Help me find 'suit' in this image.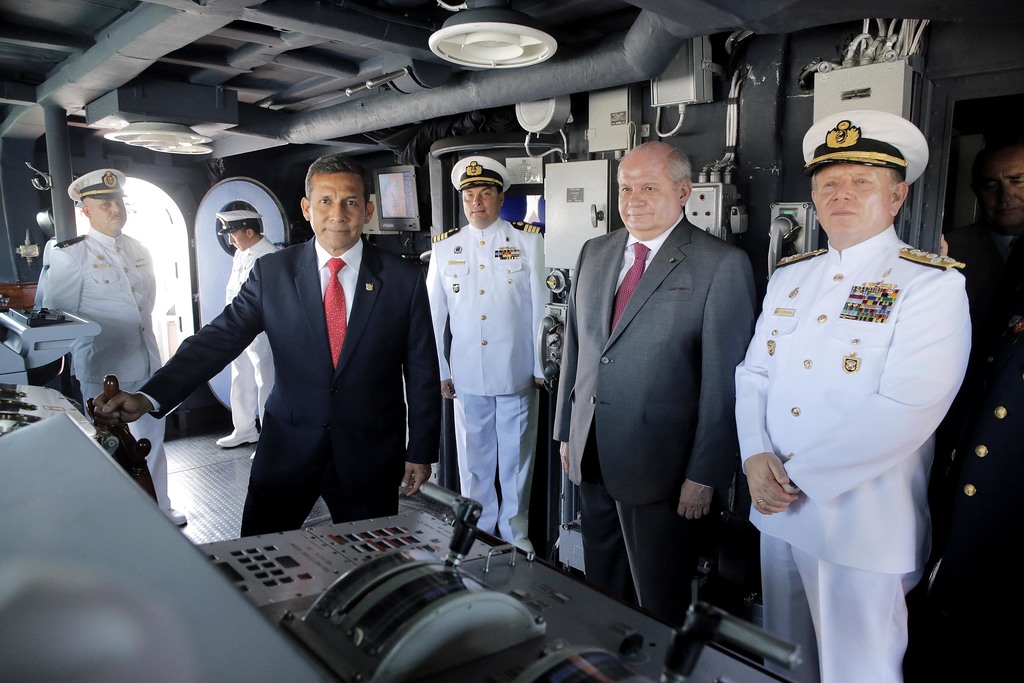
Found it: left=219, top=235, right=284, bottom=436.
